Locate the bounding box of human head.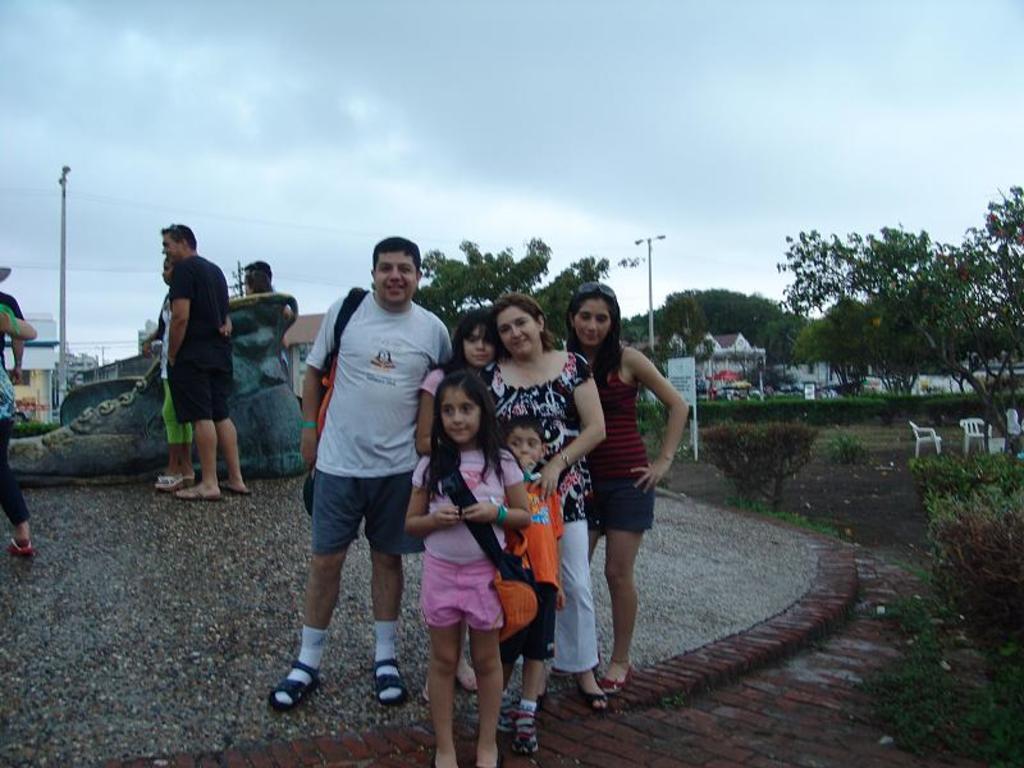
Bounding box: BBox(247, 260, 271, 282).
